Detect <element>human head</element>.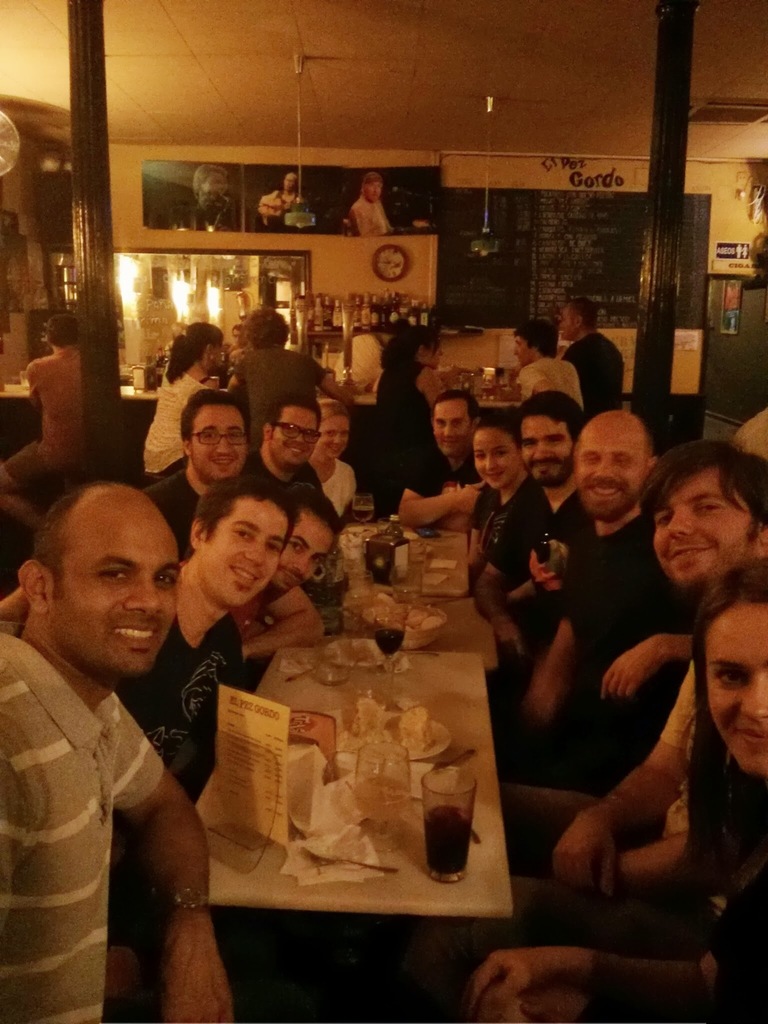
Detected at bbox=[317, 400, 346, 465].
